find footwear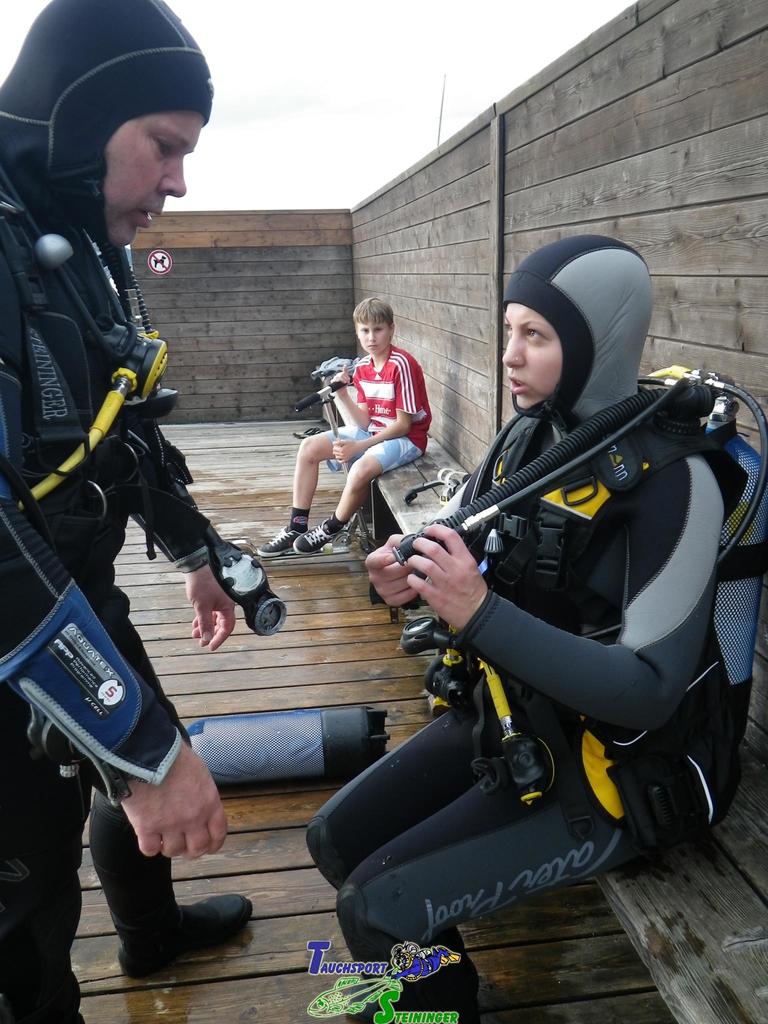
(255, 522, 303, 555)
